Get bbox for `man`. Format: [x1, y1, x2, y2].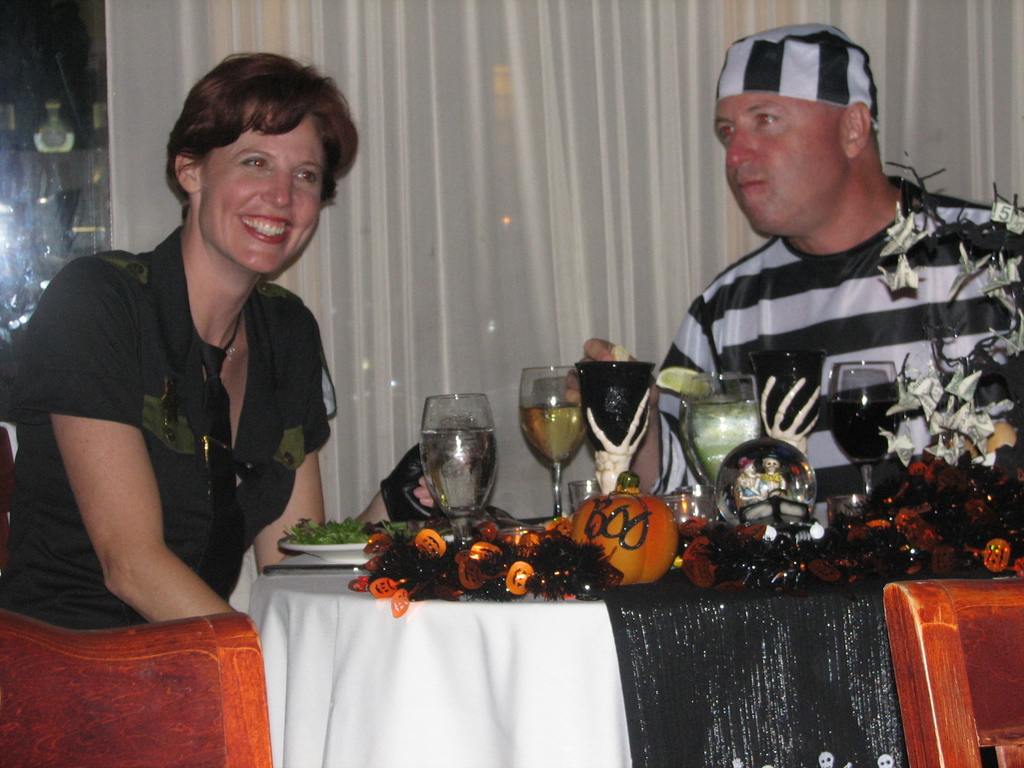
[554, 19, 1023, 566].
